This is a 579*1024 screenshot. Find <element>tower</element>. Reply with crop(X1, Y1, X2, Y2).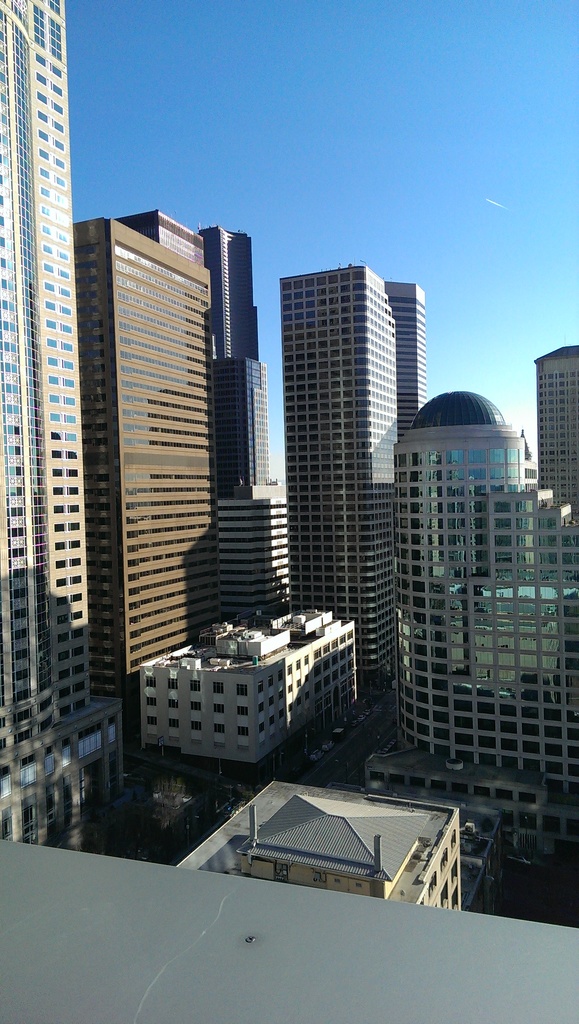
crop(215, 225, 292, 627).
